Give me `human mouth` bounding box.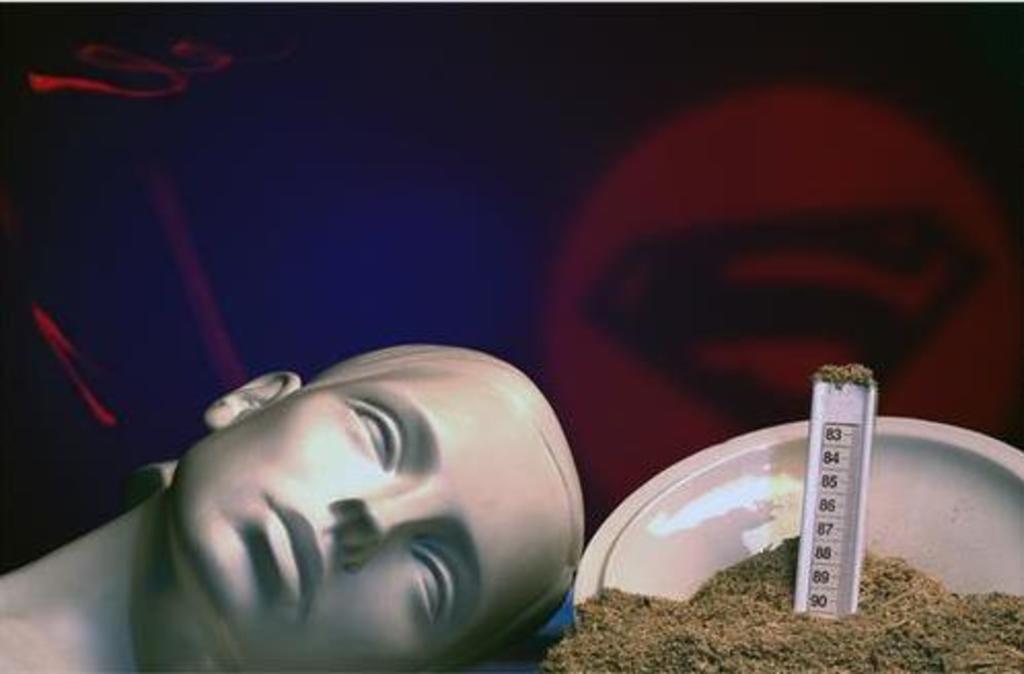
crop(263, 497, 315, 639).
